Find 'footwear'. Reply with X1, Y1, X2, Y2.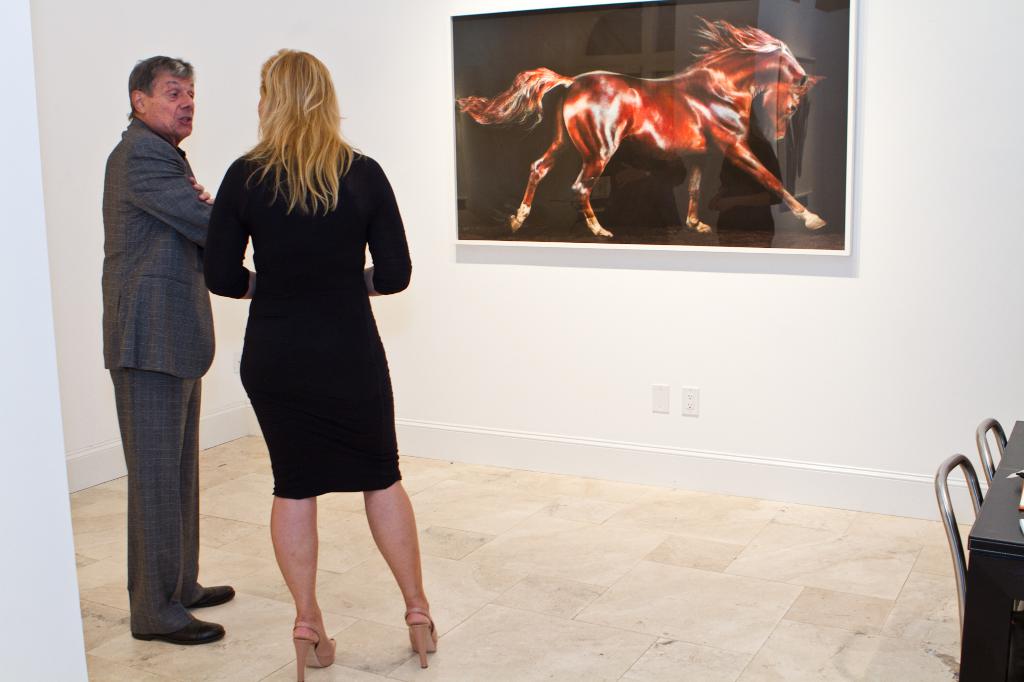
398, 606, 443, 669.
